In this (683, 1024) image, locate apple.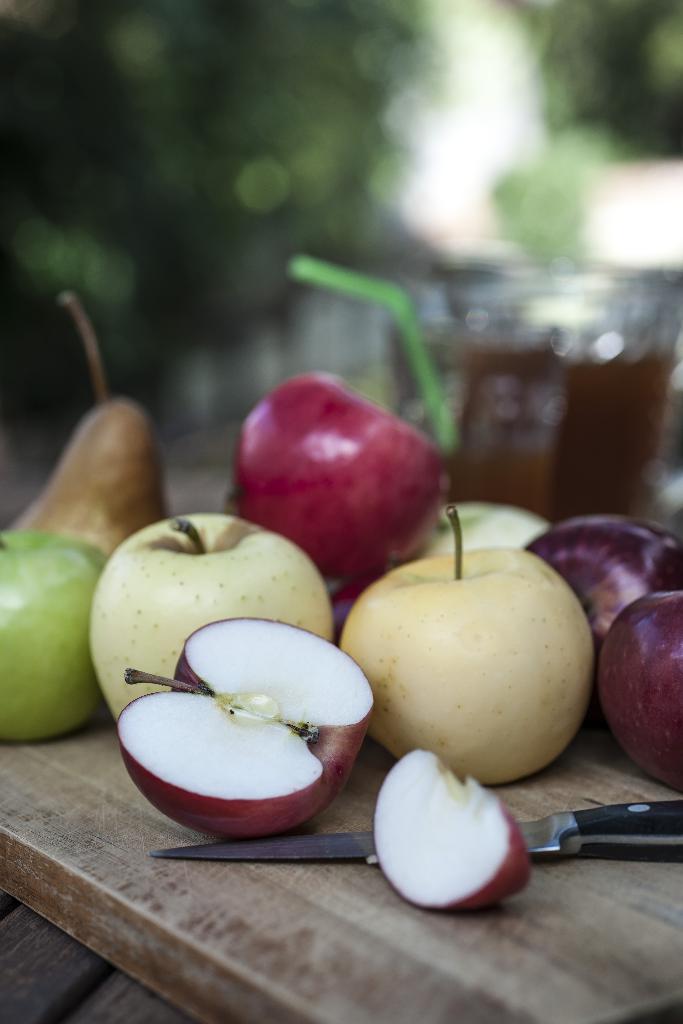
Bounding box: box(523, 515, 682, 643).
